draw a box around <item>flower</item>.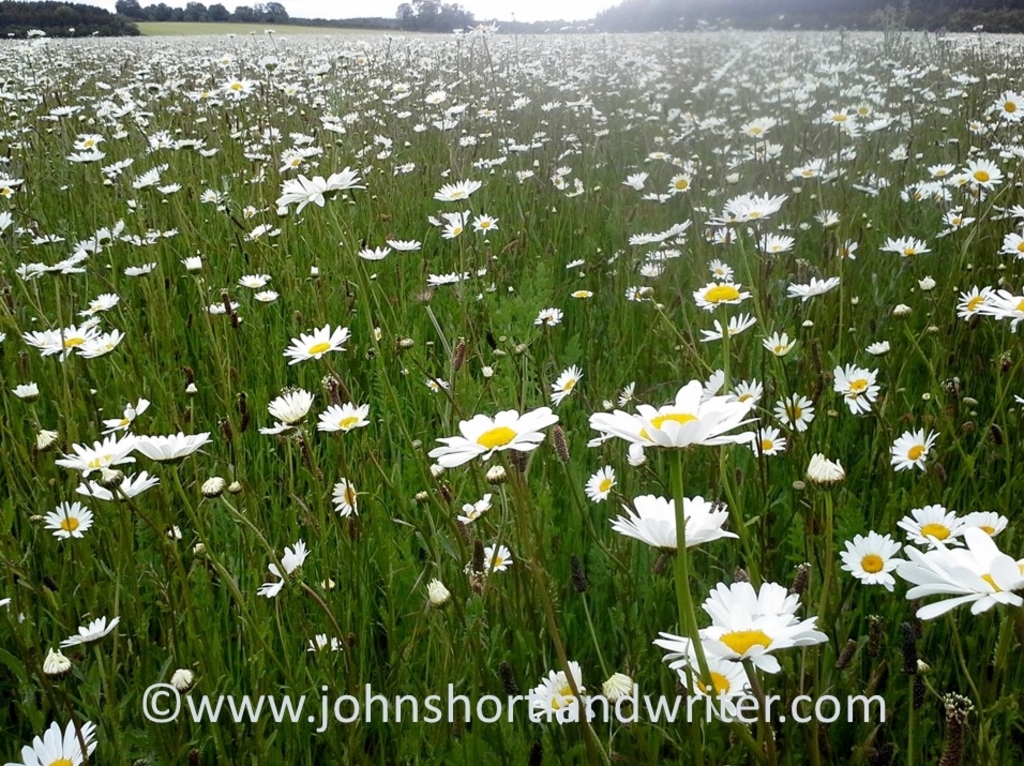
42, 646, 74, 677.
